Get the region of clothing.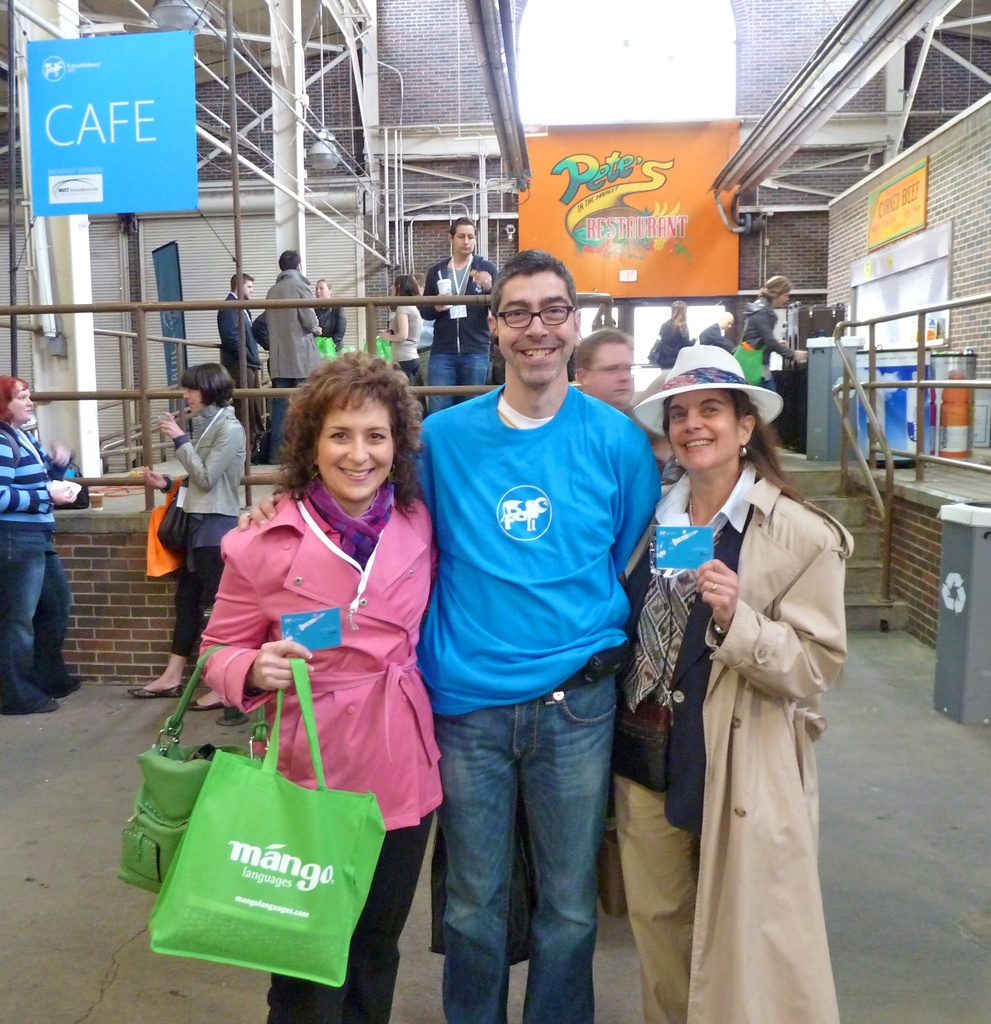
crop(422, 255, 513, 424).
